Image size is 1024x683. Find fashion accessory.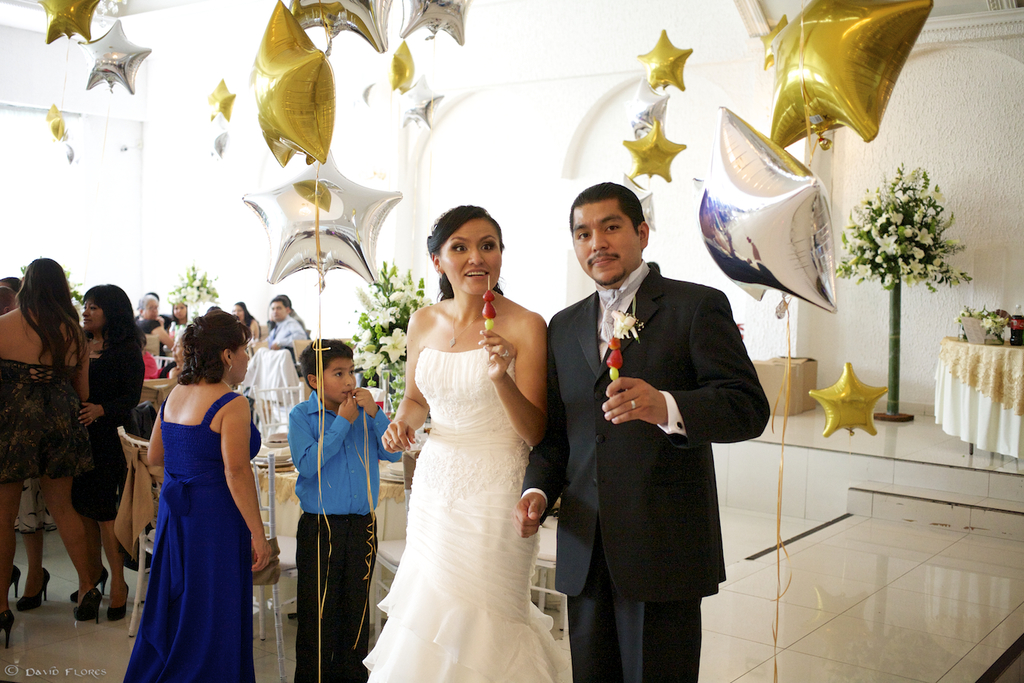
x1=630 y1=399 x2=636 y2=410.
